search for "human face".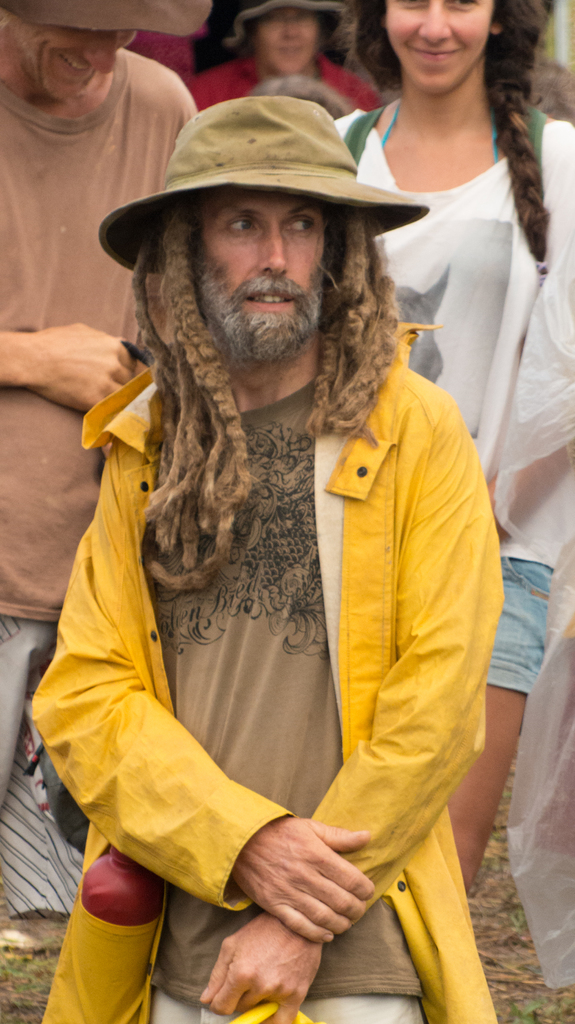
Found at box(389, 0, 494, 90).
